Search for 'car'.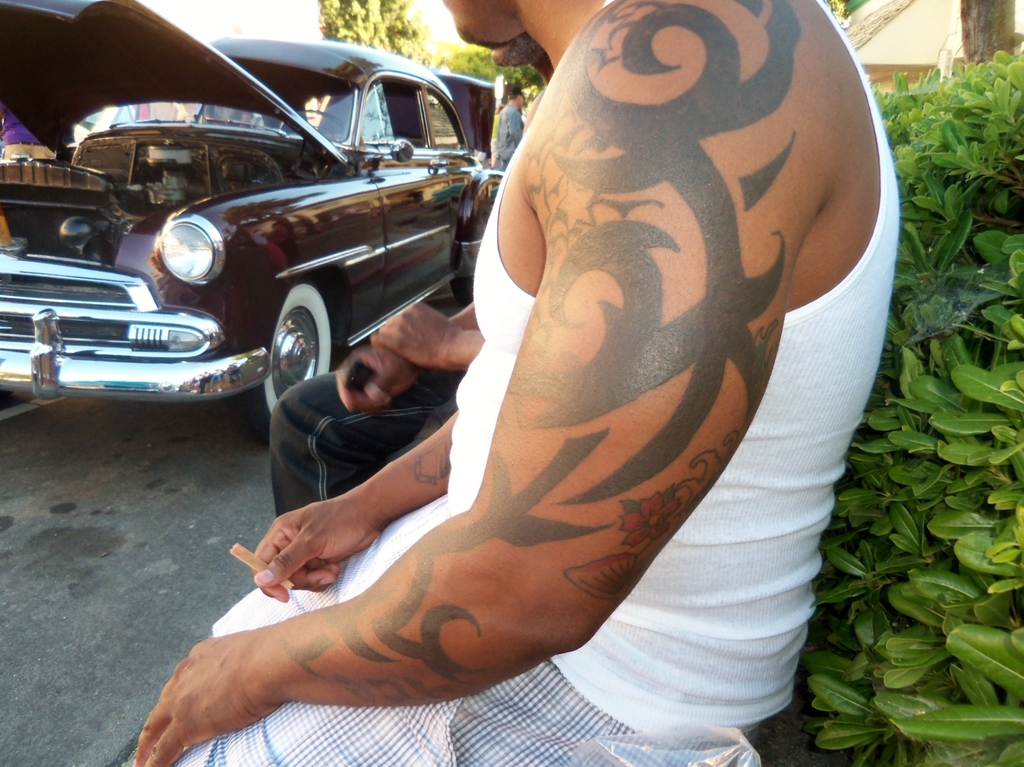
Found at box=[0, 0, 495, 447].
